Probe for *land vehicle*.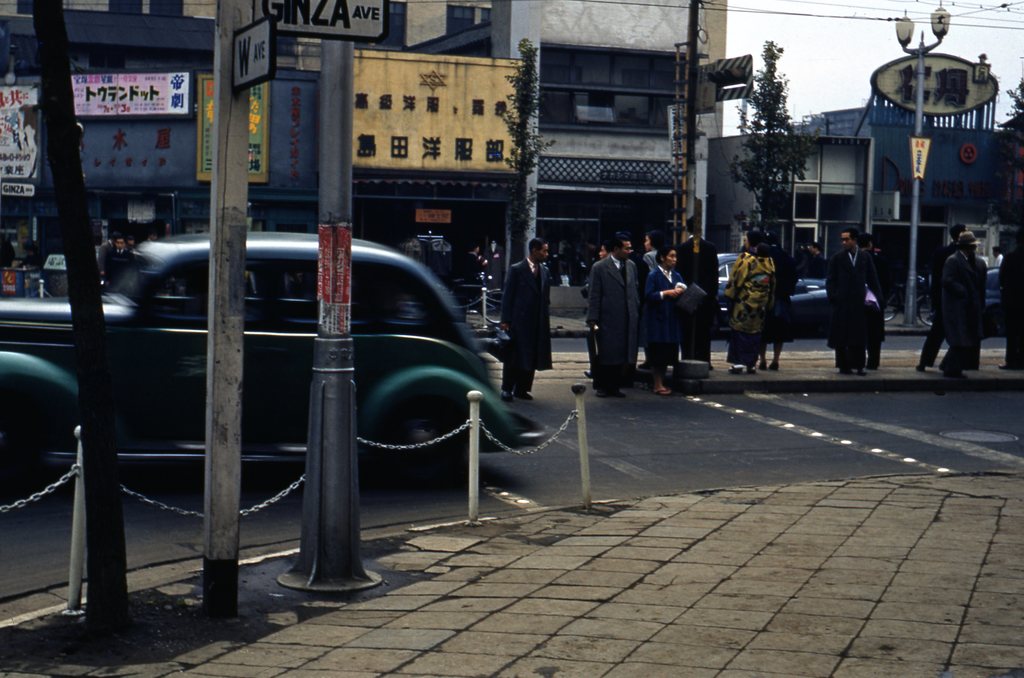
Probe result: (0, 225, 554, 479).
